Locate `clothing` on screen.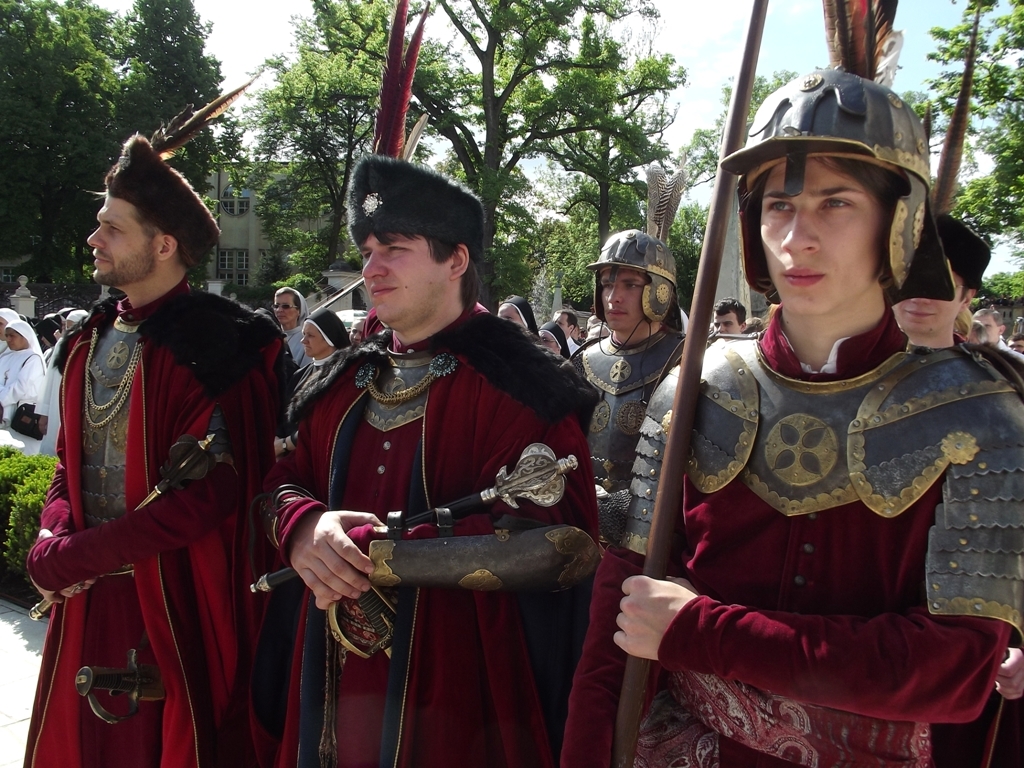
On screen at (579,319,702,767).
